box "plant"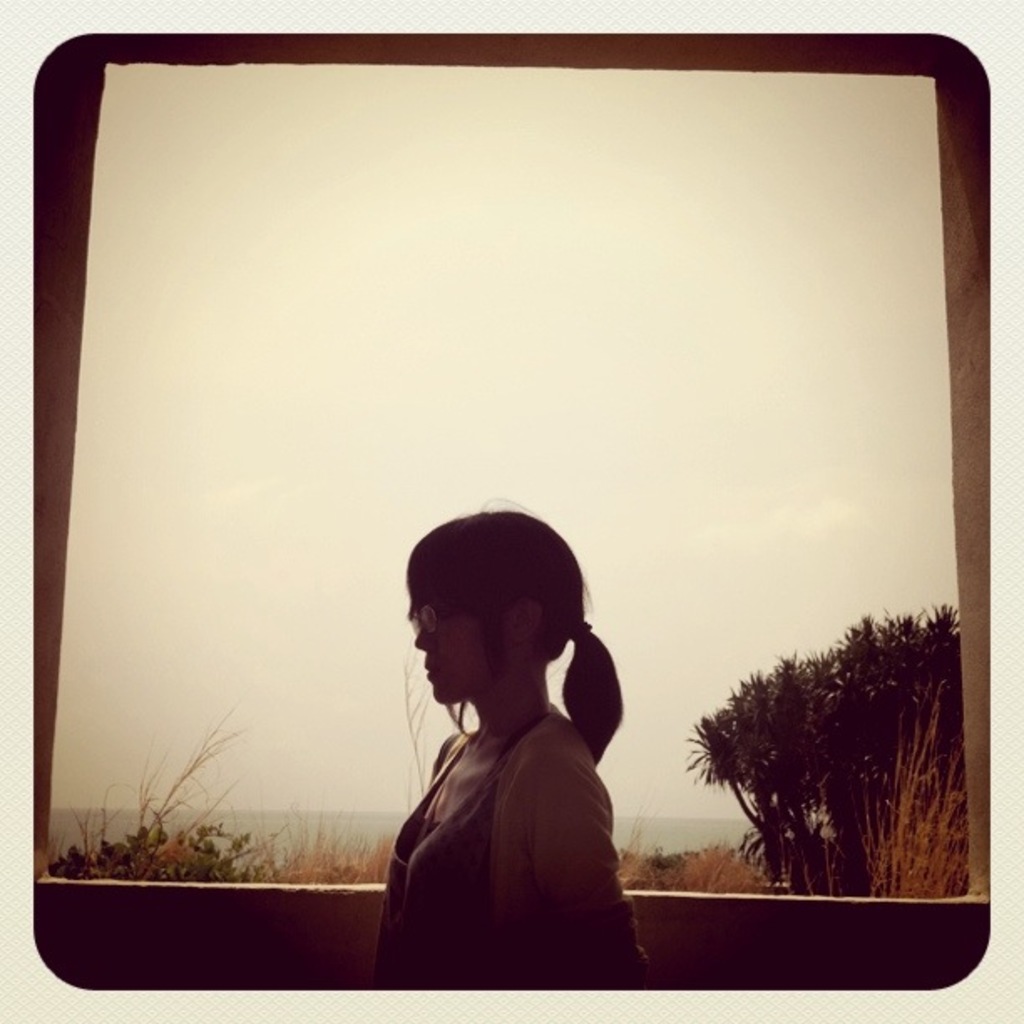
<region>664, 559, 991, 925</region>
